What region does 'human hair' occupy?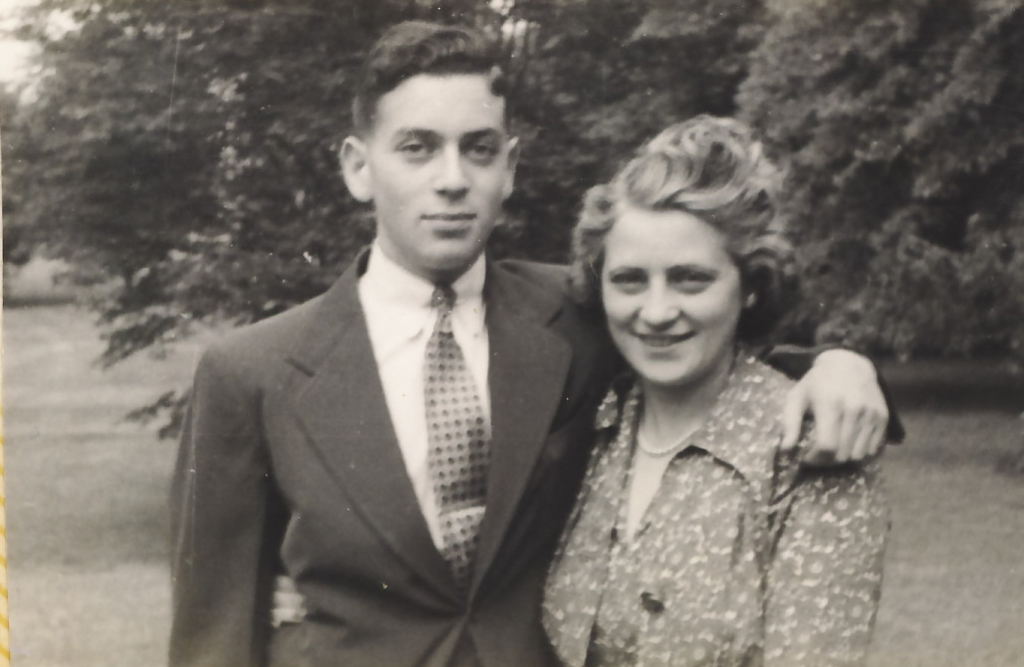
bbox(351, 32, 525, 187).
